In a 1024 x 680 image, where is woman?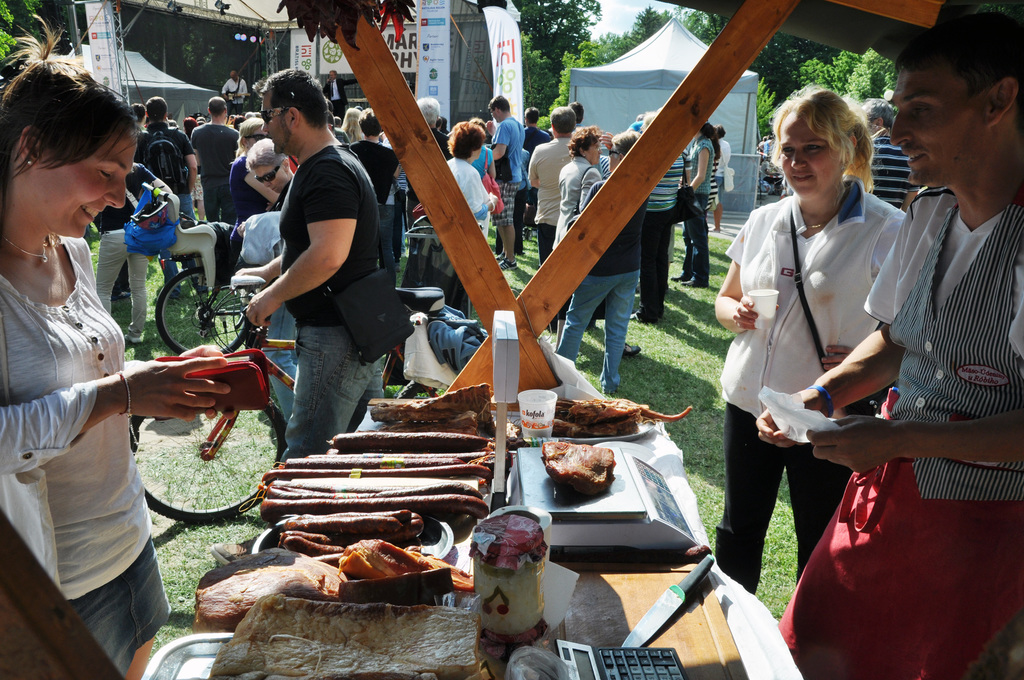
<bbox>0, 12, 241, 679</bbox>.
